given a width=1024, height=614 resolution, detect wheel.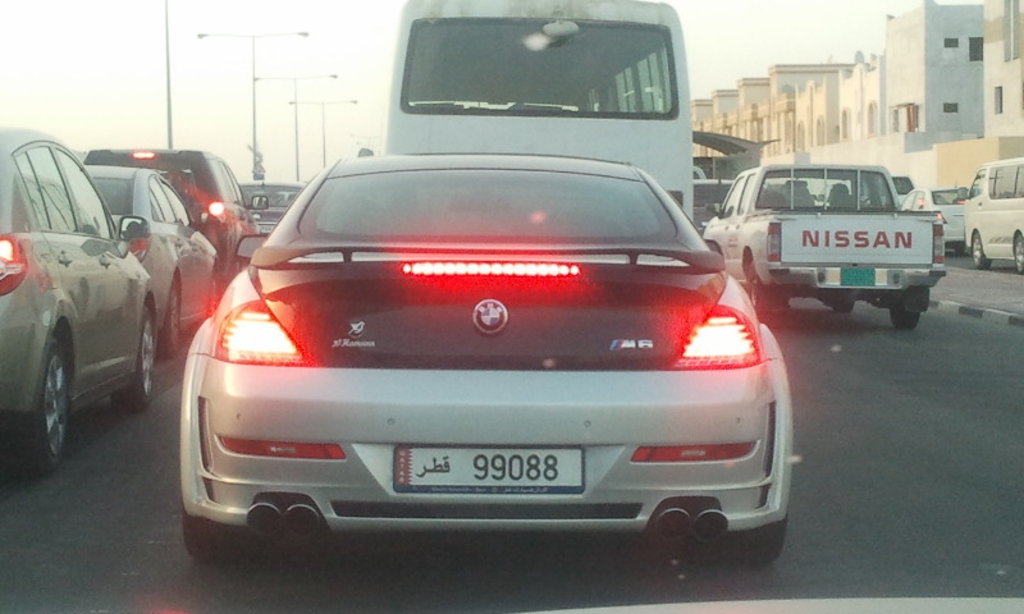
bbox=(829, 301, 852, 312).
